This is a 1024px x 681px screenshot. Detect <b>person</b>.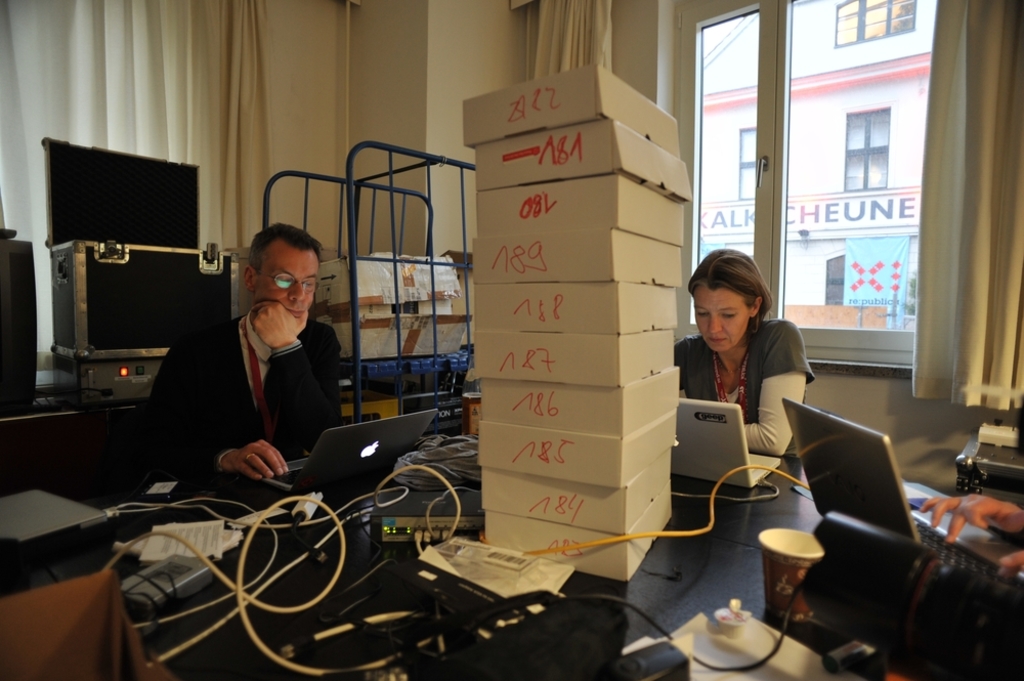
box(672, 249, 818, 457).
